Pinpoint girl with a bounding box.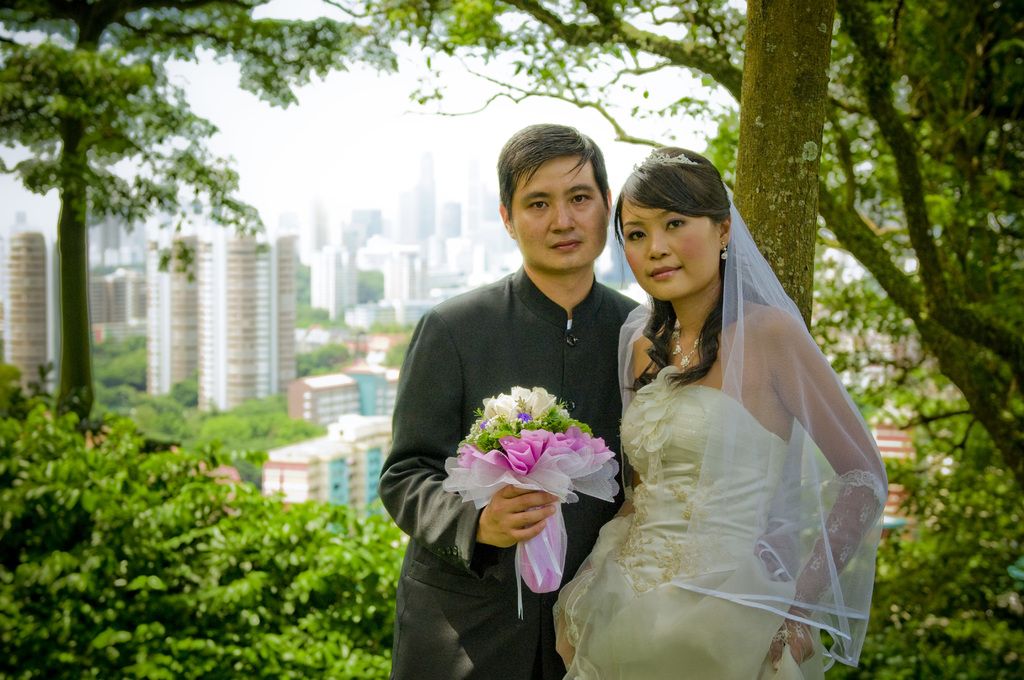
[550, 142, 888, 679].
